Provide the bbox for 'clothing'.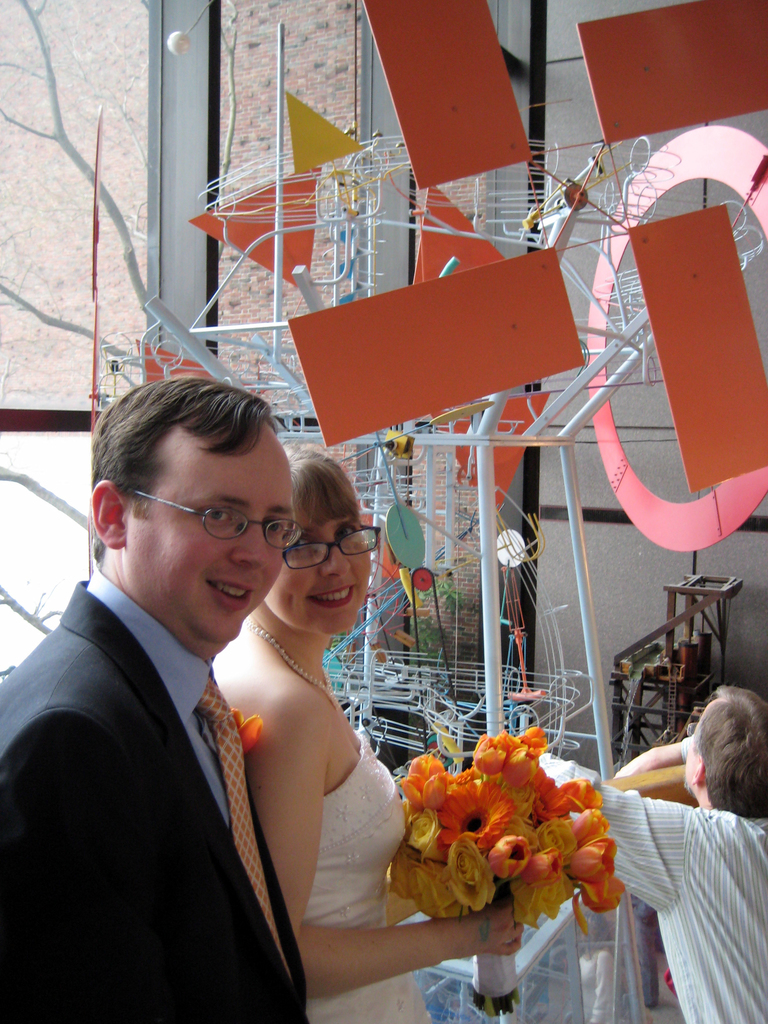
bbox=(15, 506, 325, 1023).
